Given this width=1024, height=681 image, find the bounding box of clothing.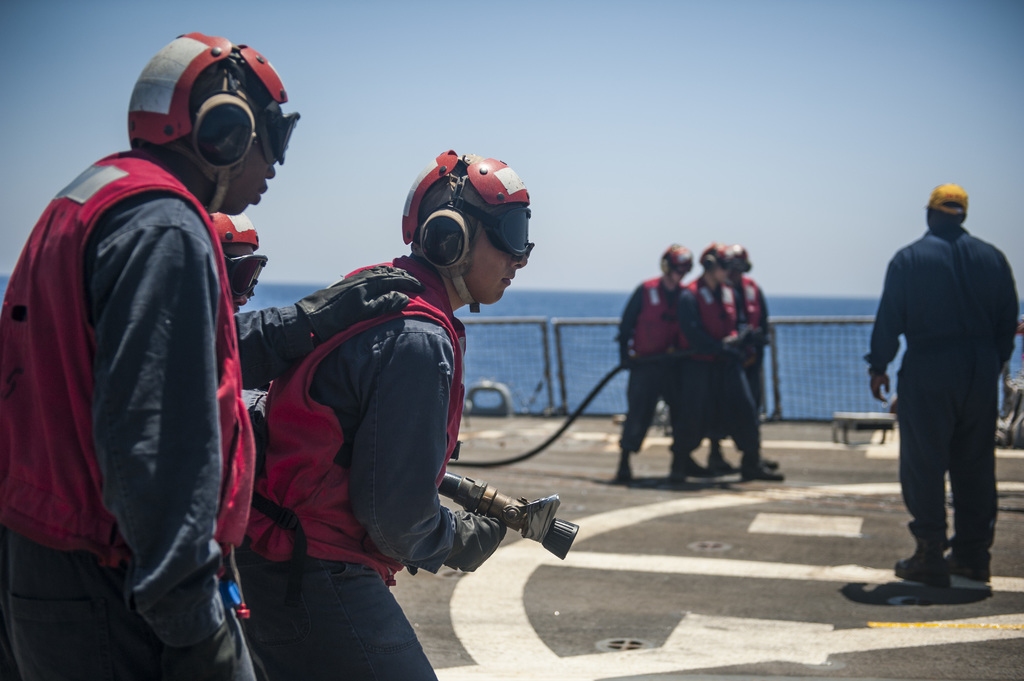
x1=619 y1=277 x2=687 y2=454.
